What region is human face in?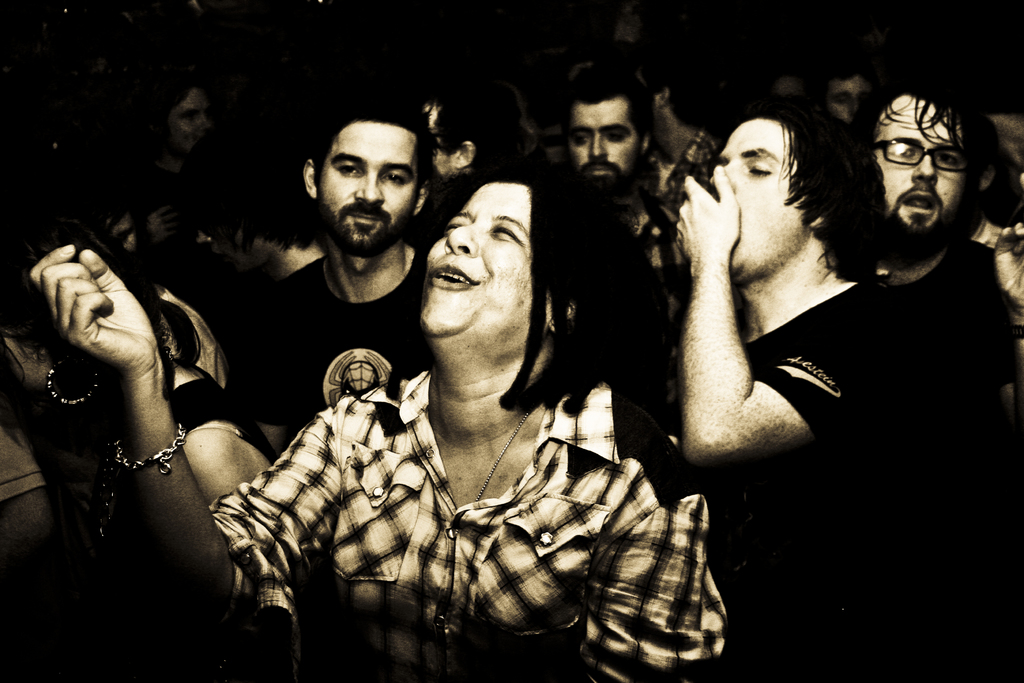
locate(867, 89, 960, 228).
